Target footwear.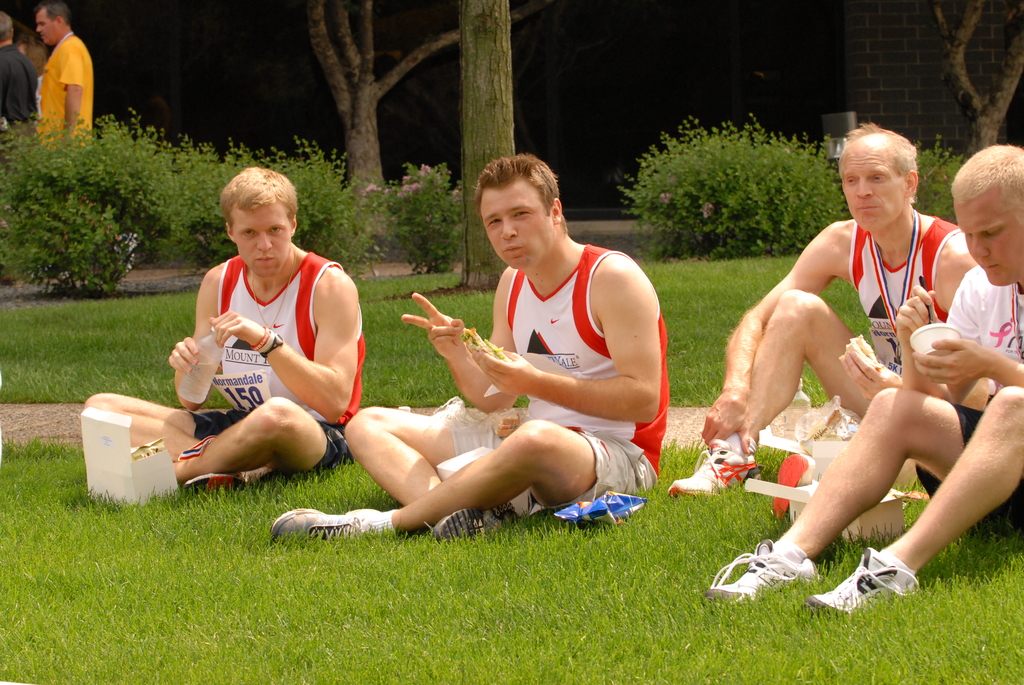
Target region: <box>175,433,230,480</box>.
